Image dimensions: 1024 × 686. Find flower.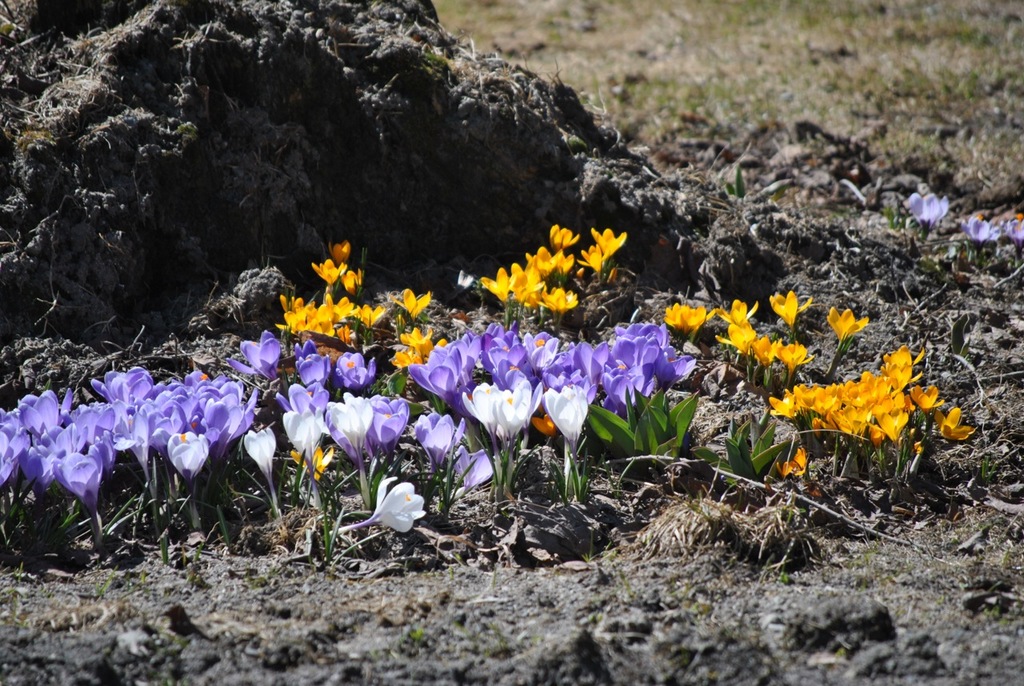
338/352/374/388.
